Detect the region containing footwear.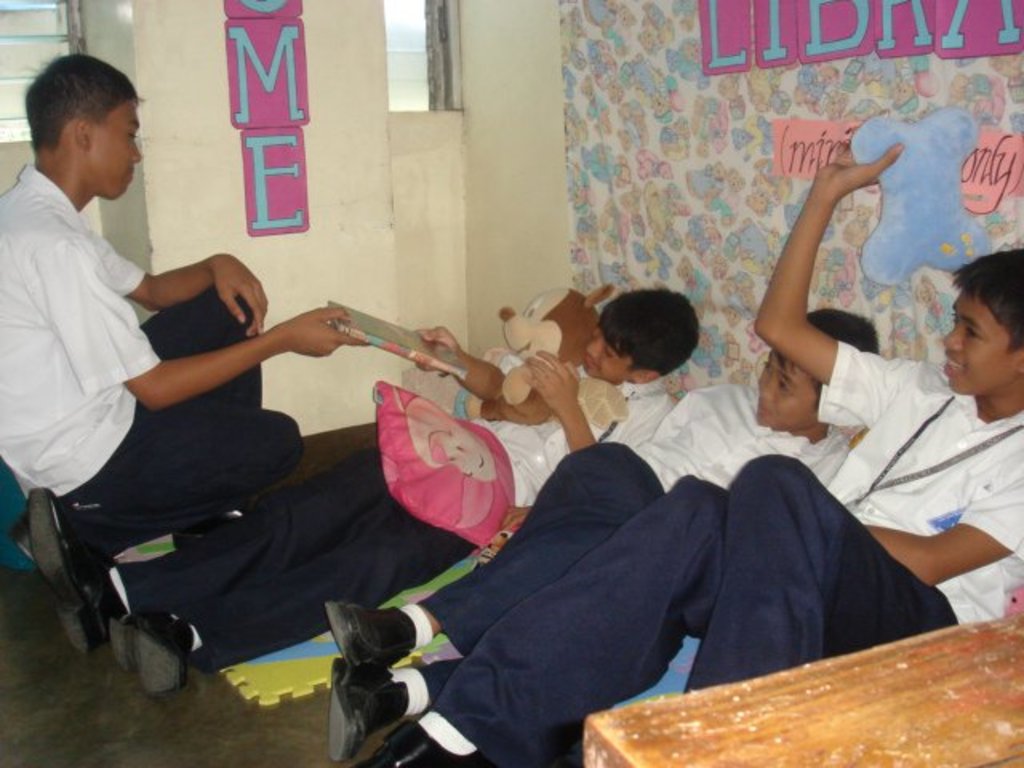
left=109, top=611, right=194, bottom=698.
